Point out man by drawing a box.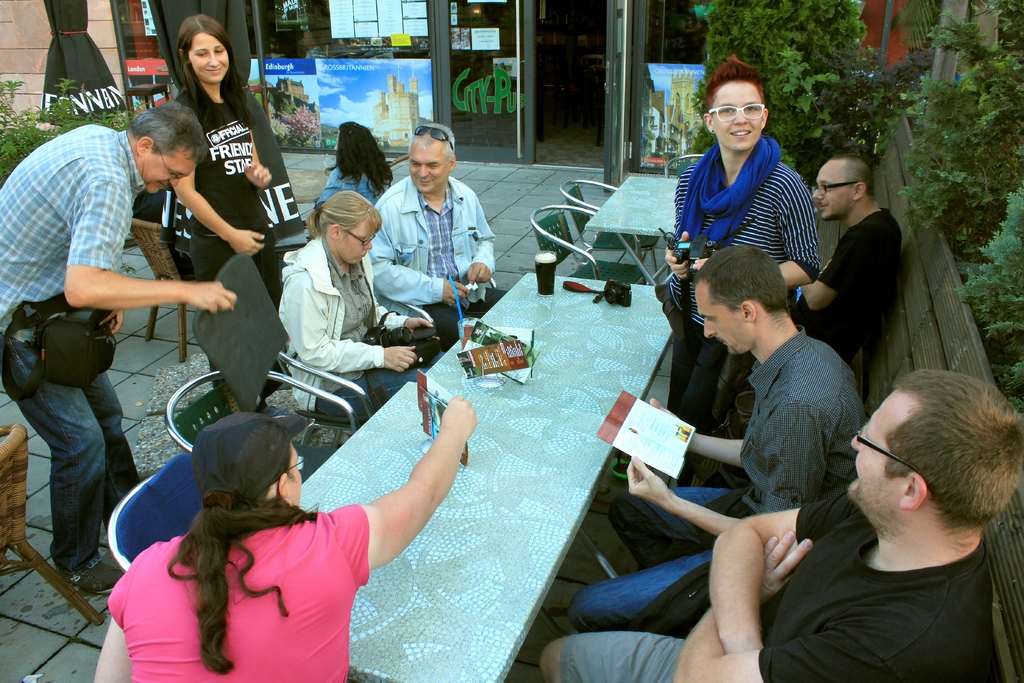
540:370:1023:682.
